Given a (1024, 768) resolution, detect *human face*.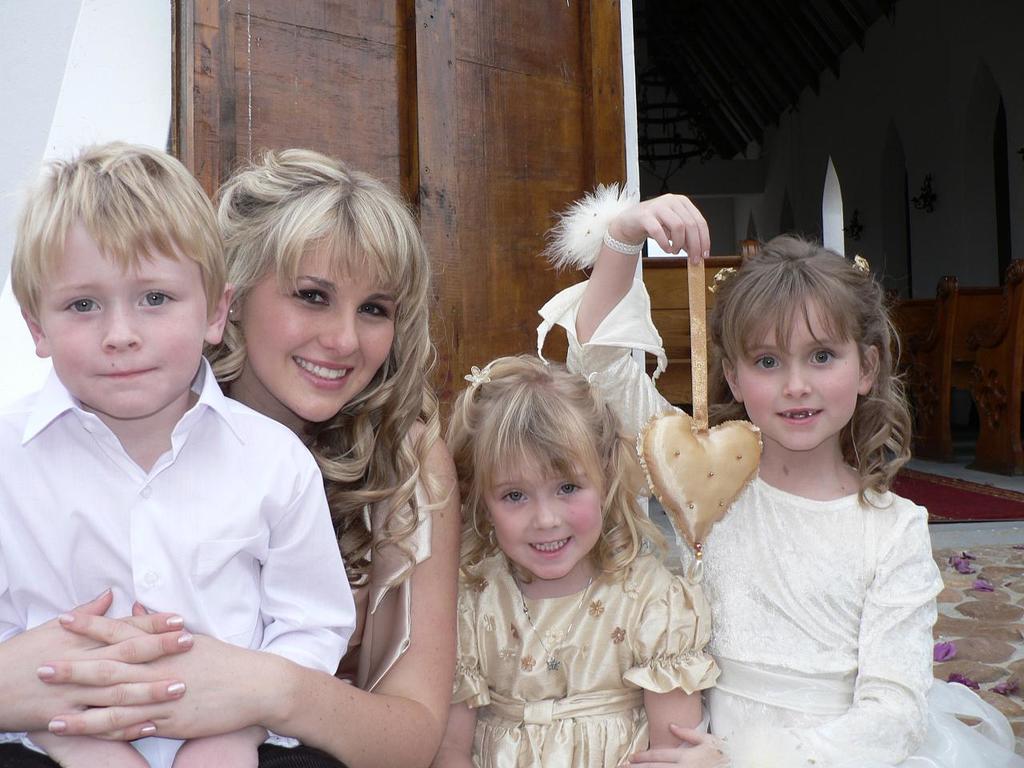
737,294,858,450.
